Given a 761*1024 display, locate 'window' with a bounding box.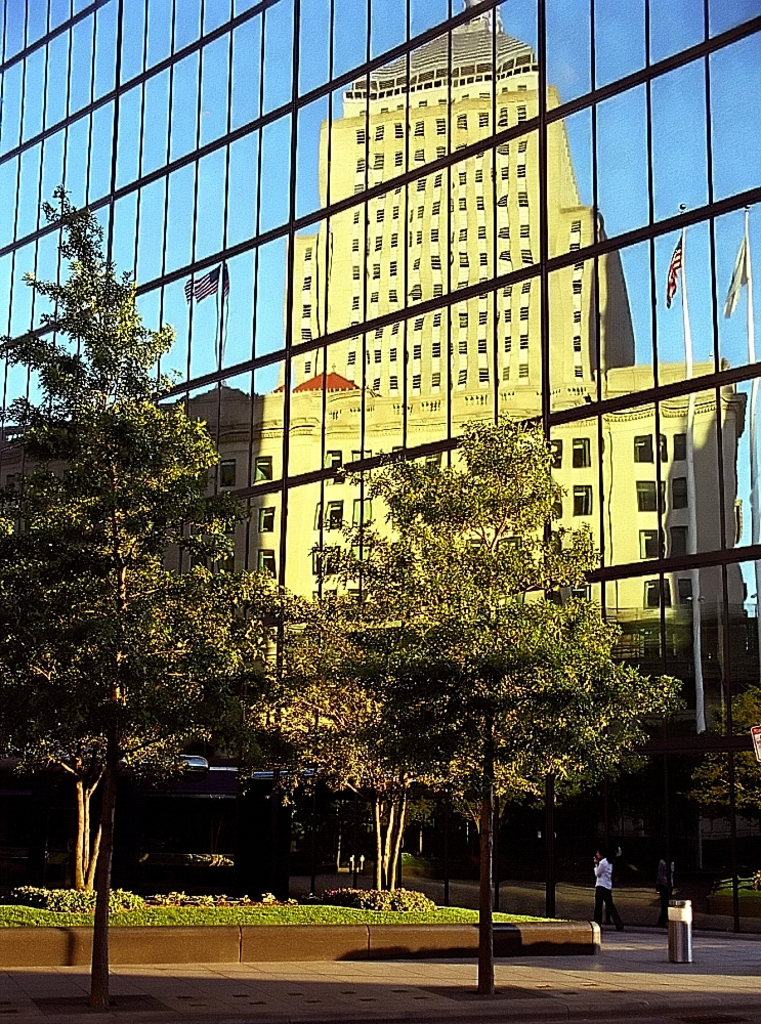
Located: [672, 575, 696, 607].
